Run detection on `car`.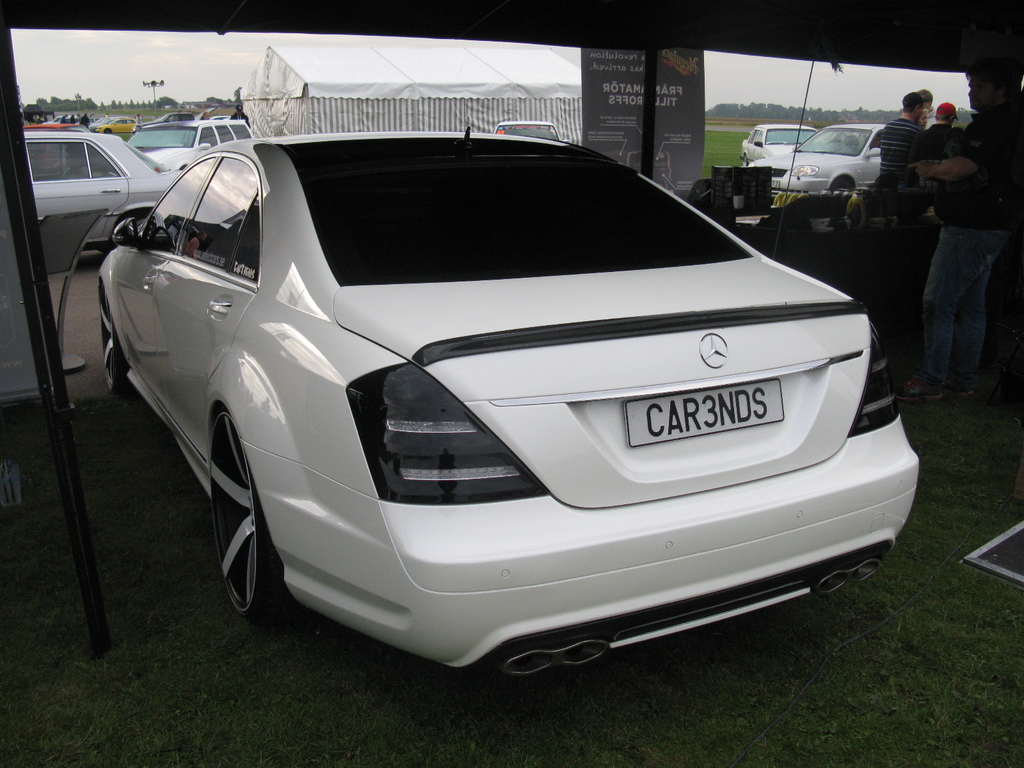
Result: [97, 115, 136, 132].
